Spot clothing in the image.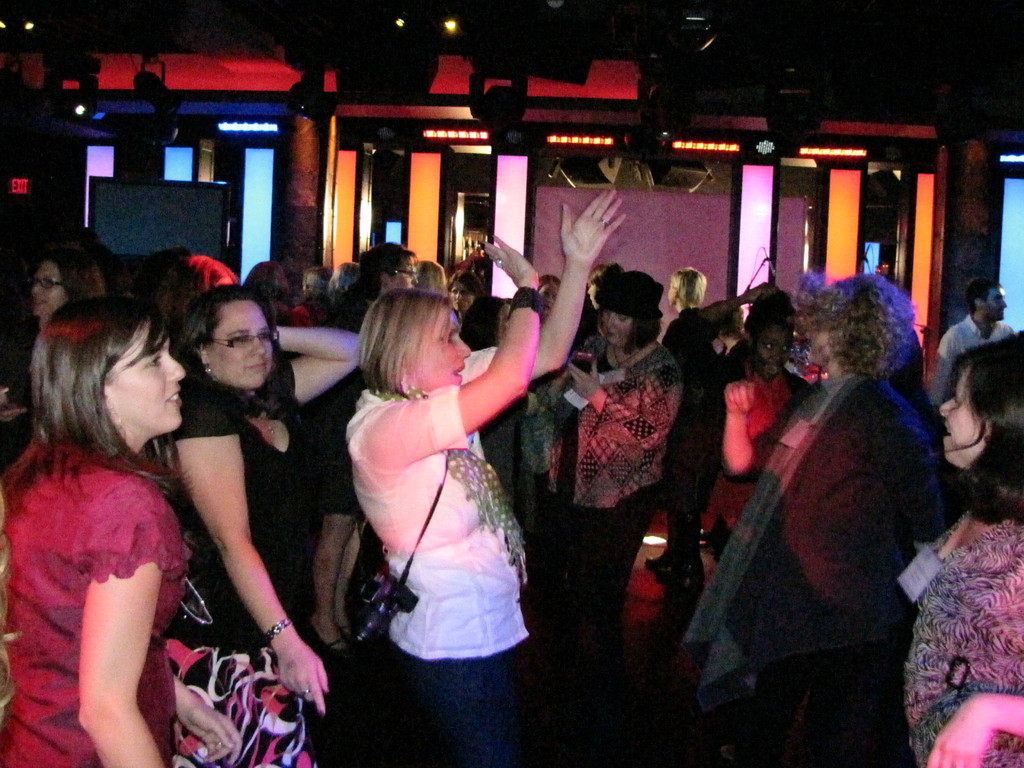
clothing found at (left=577, top=366, right=675, bottom=648).
